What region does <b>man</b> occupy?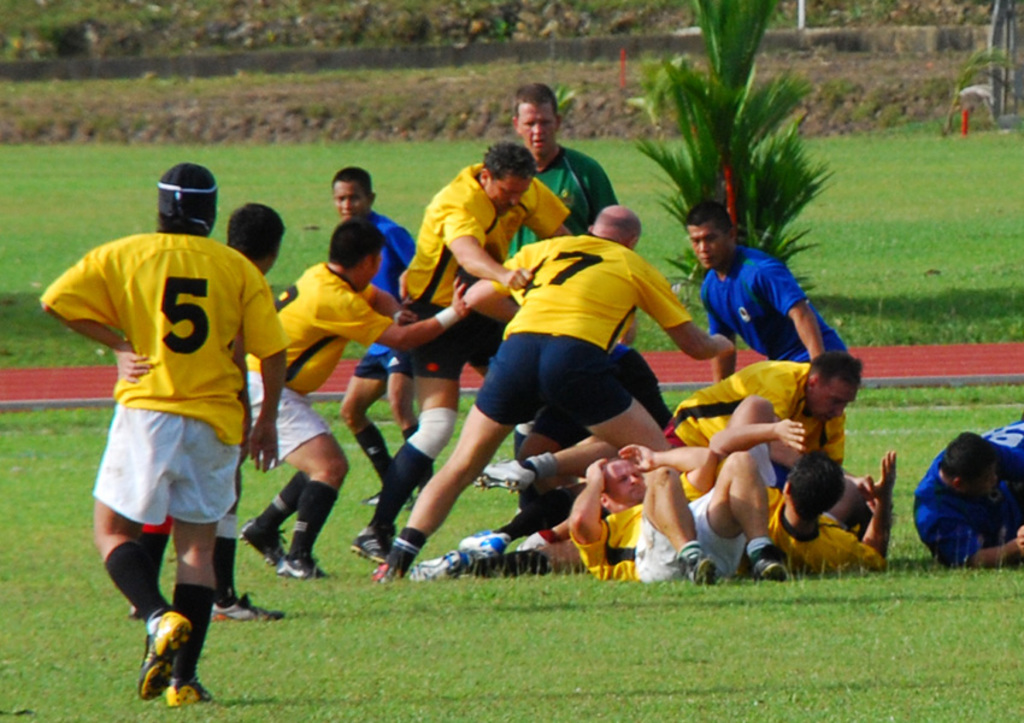
box(37, 164, 295, 712).
